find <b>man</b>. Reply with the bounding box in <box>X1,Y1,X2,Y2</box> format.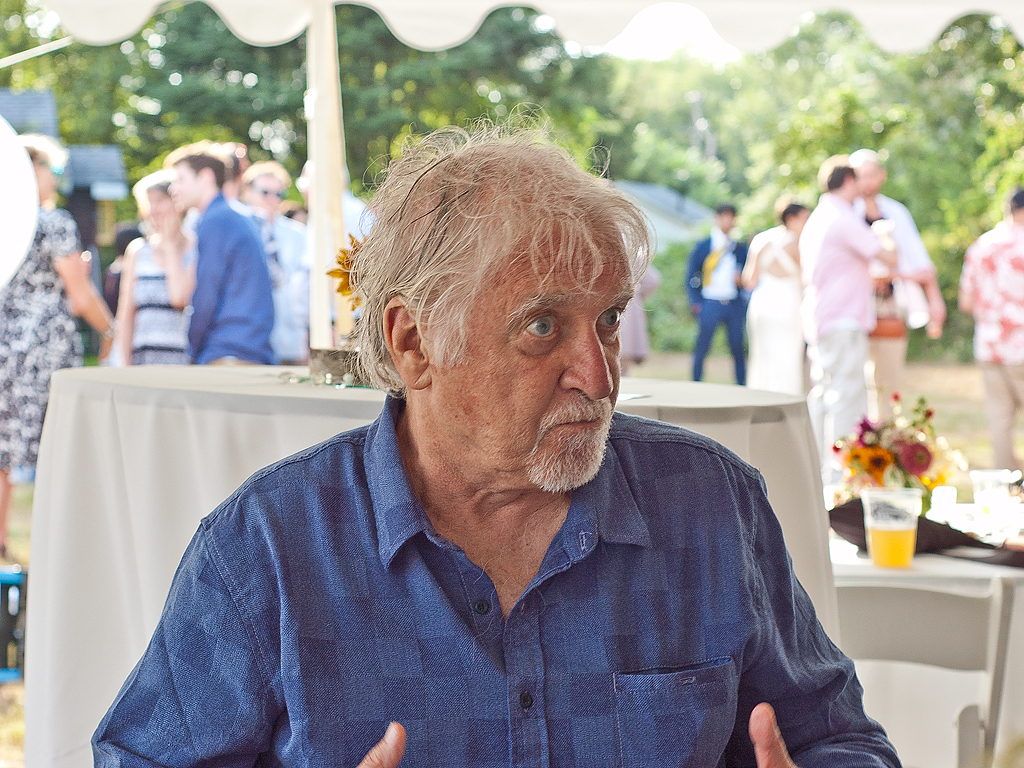
<box>80,116,904,767</box>.
